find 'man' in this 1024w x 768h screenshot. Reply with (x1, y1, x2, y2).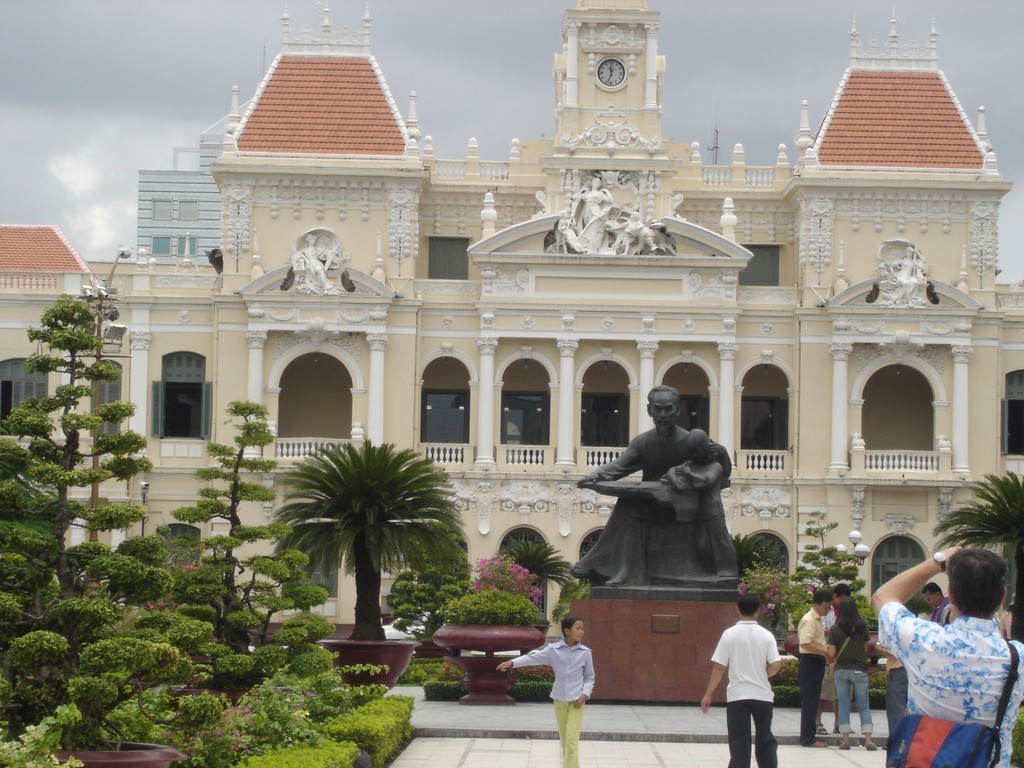
(818, 578, 853, 727).
